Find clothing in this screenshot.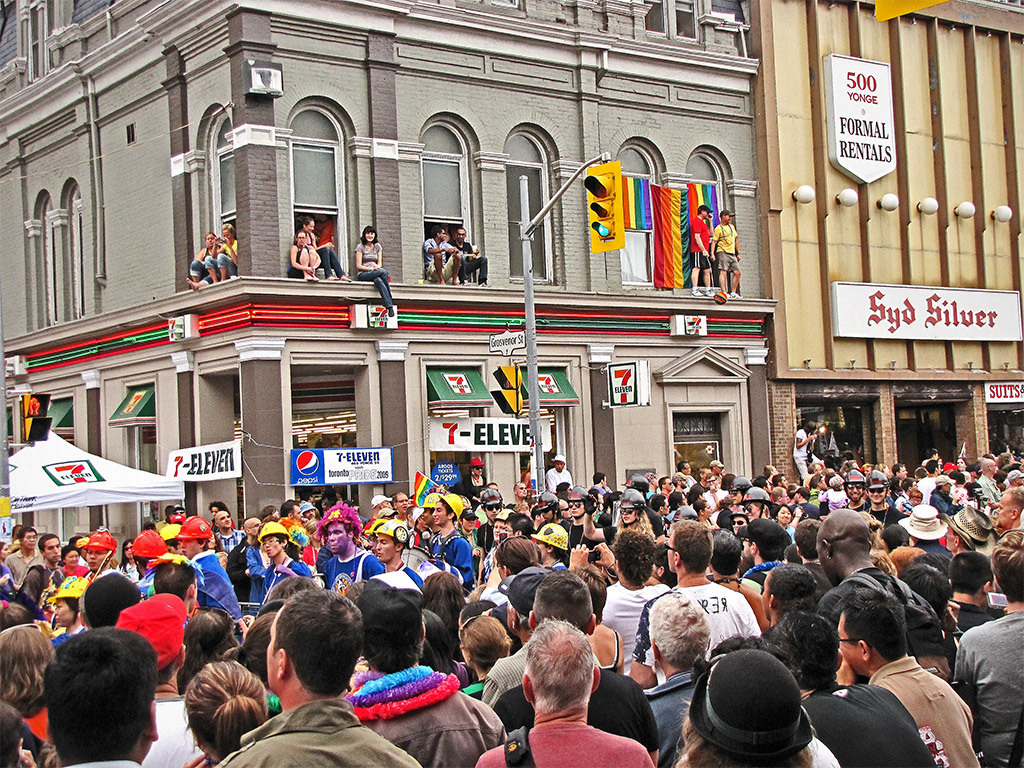
The bounding box for clothing is 778,521,798,534.
